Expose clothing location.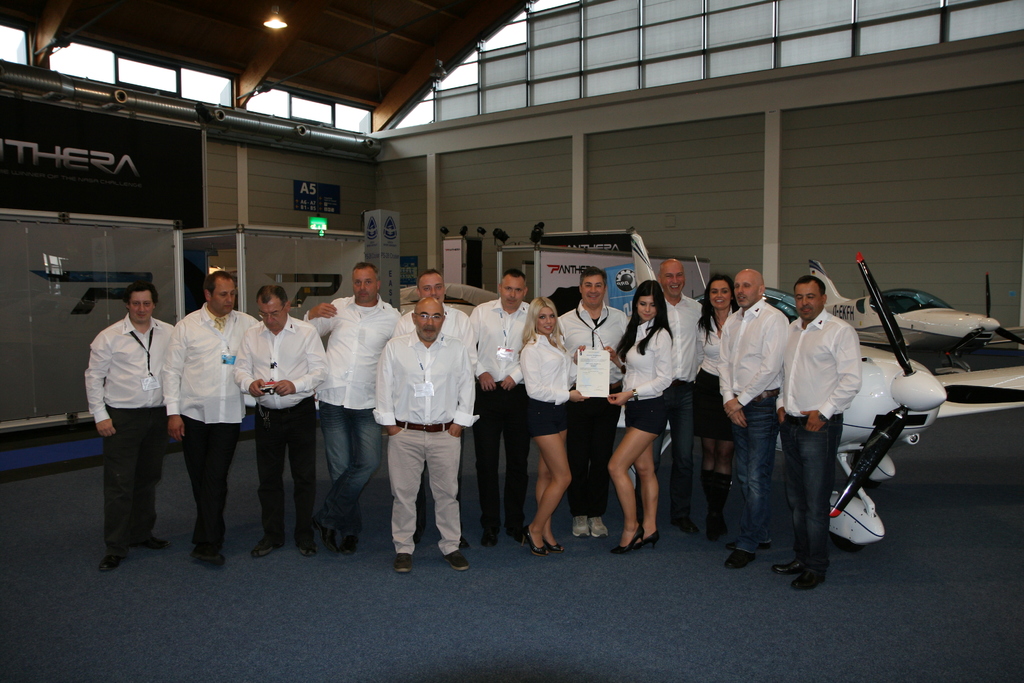
Exposed at rect(634, 289, 705, 513).
